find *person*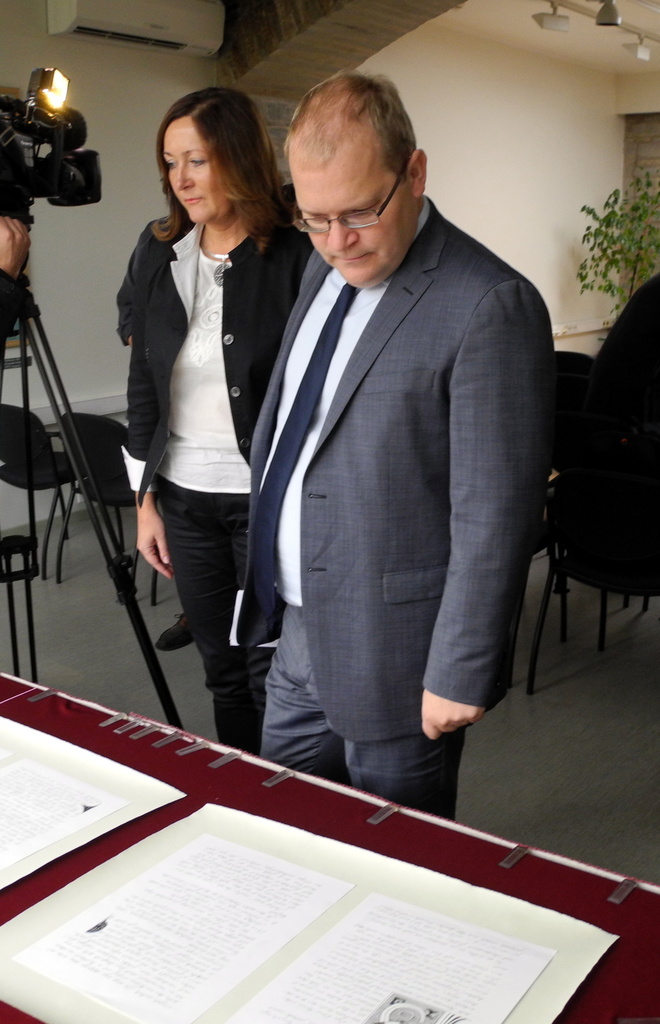
l=235, t=66, r=555, b=820
